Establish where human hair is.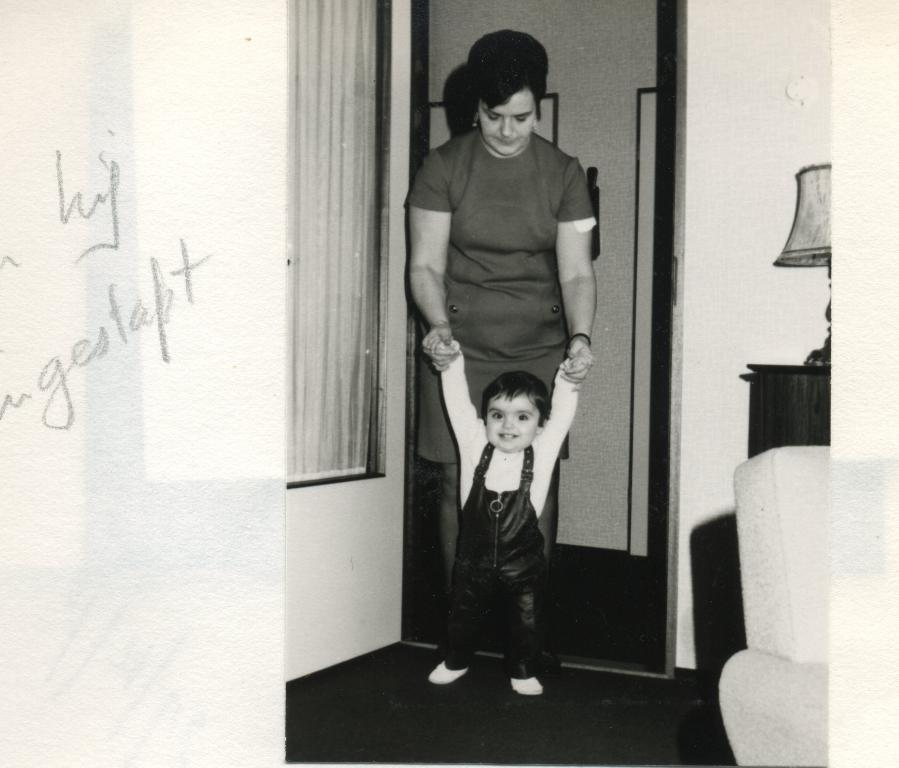
Established at x1=482, y1=369, x2=550, y2=427.
